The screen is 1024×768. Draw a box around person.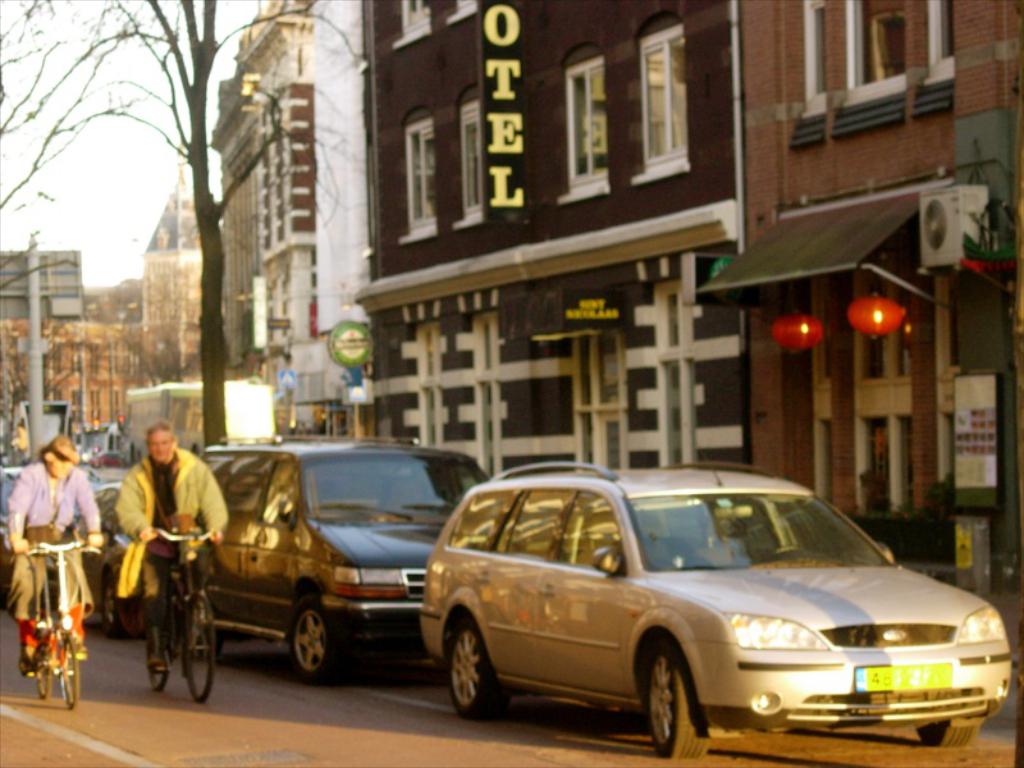
(4,438,104,682).
